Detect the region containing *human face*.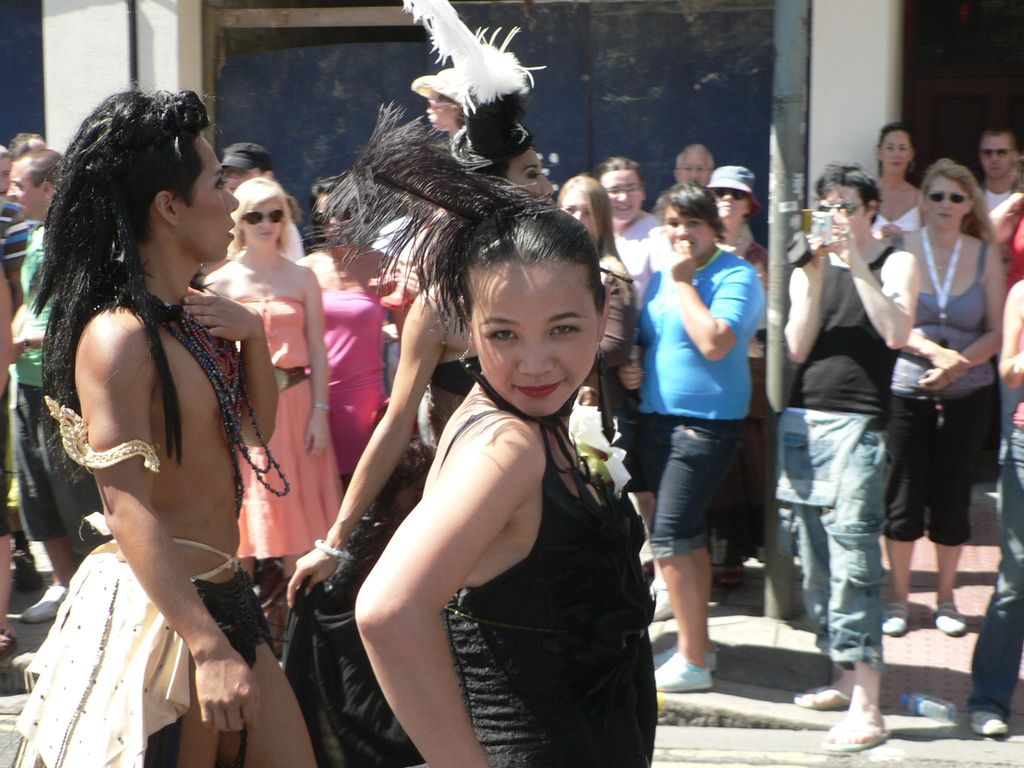
[602,175,643,220].
